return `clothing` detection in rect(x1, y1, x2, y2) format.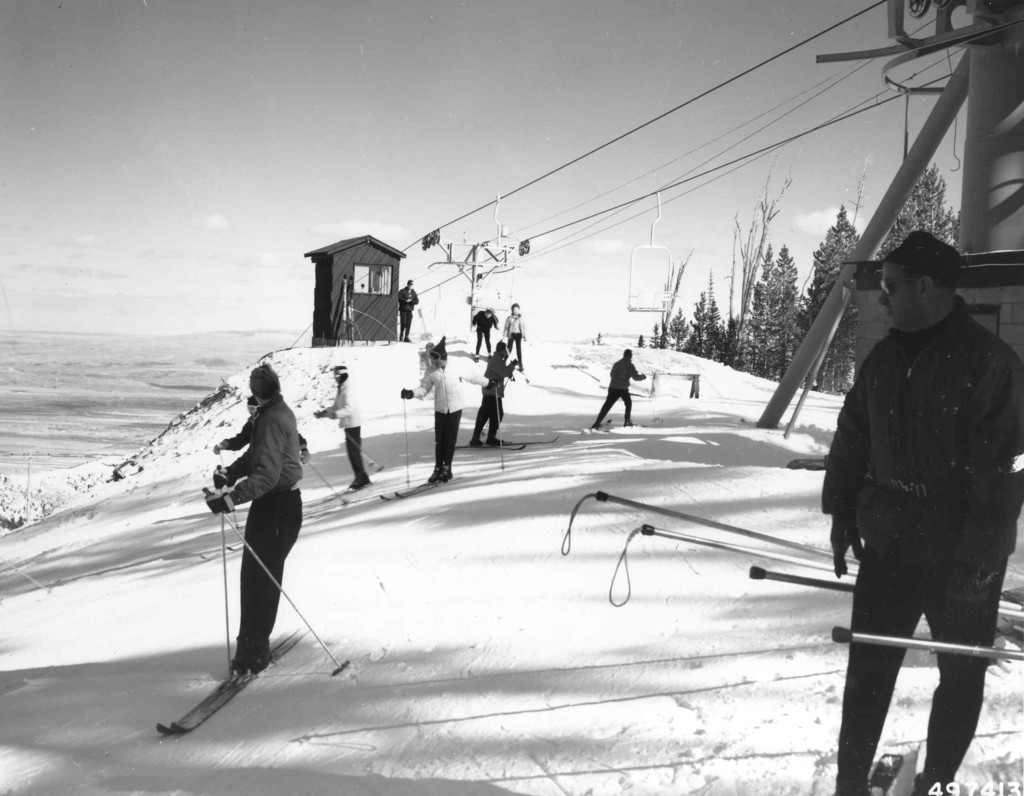
rect(815, 223, 1005, 777).
